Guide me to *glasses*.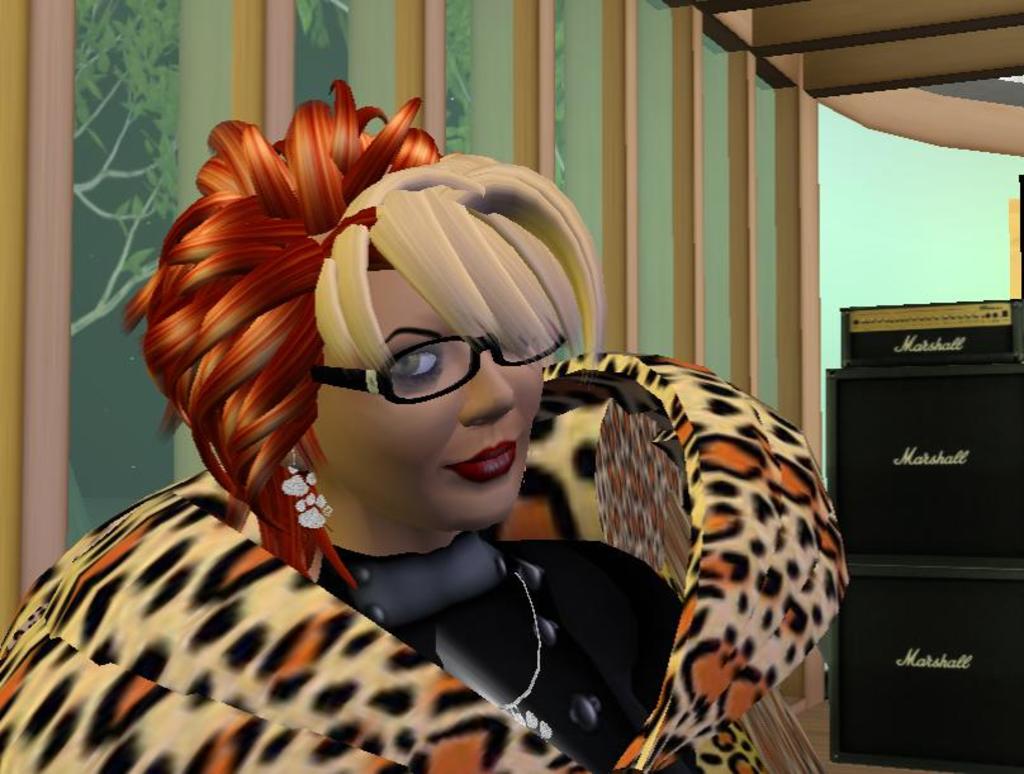
Guidance: select_region(310, 320, 560, 418).
